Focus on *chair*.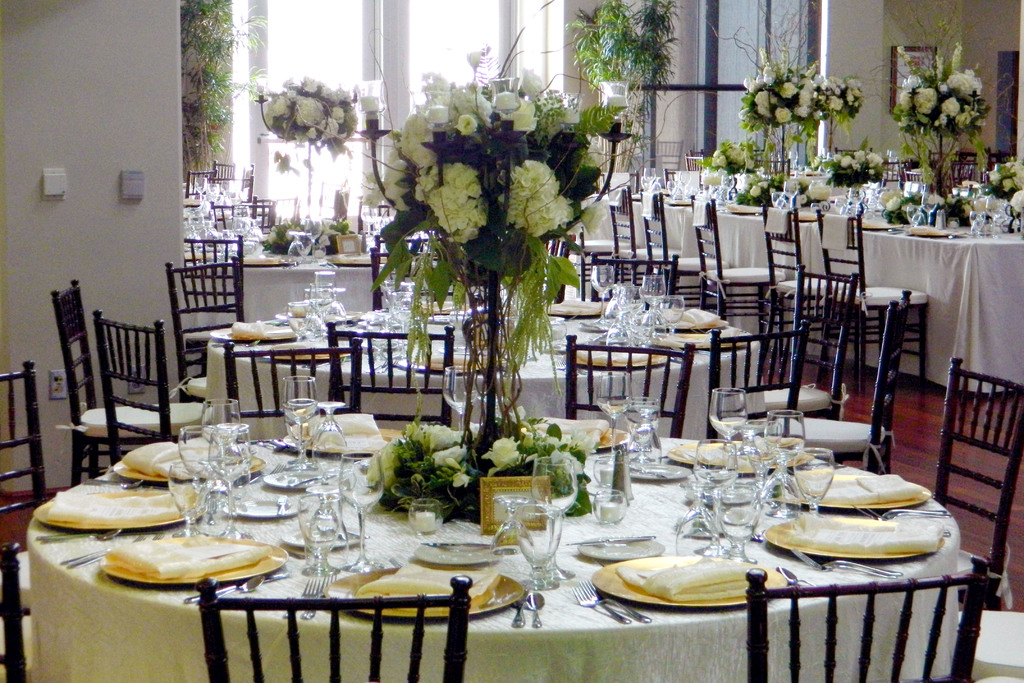
Focused at bbox=(604, 184, 692, 308).
